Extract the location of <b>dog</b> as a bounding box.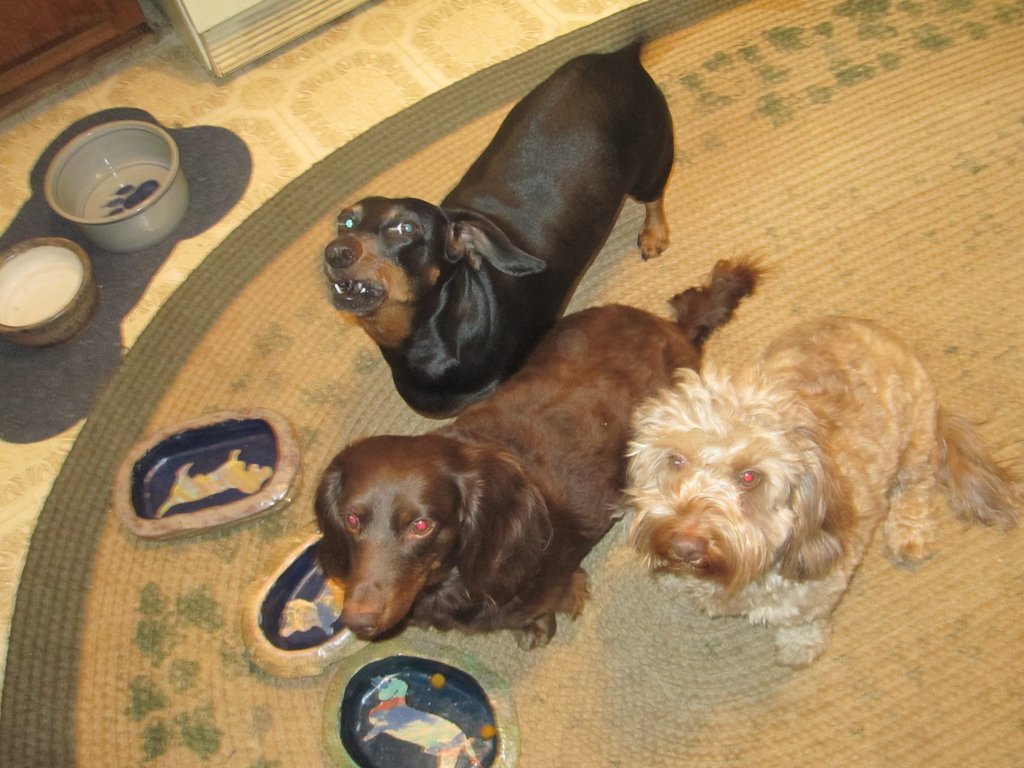
(x1=615, y1=310, x2=1023, y2=664).
